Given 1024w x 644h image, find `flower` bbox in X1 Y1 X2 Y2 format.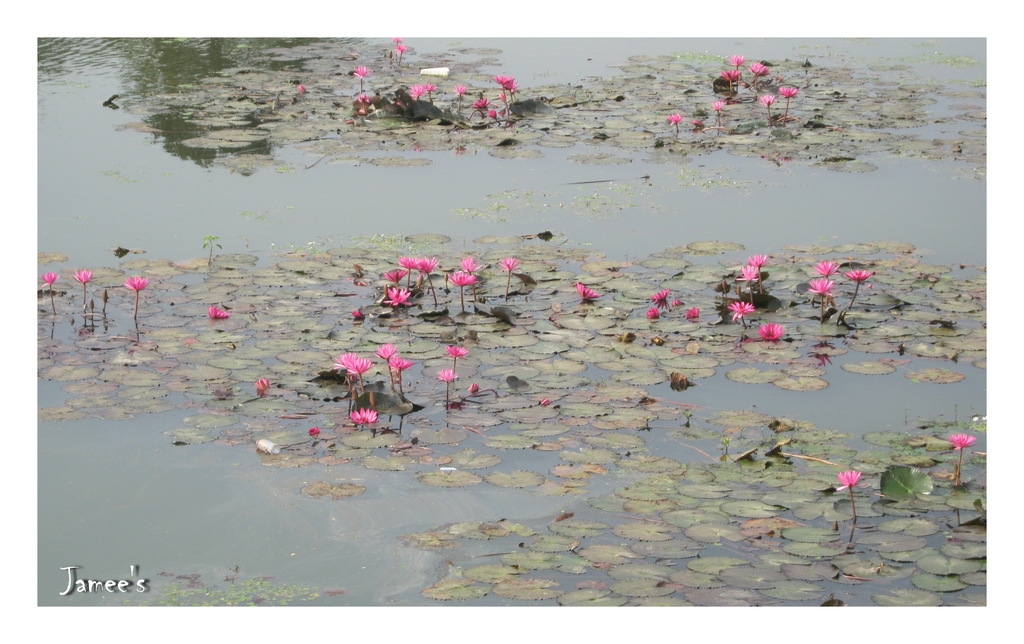
672 298 683 306.
